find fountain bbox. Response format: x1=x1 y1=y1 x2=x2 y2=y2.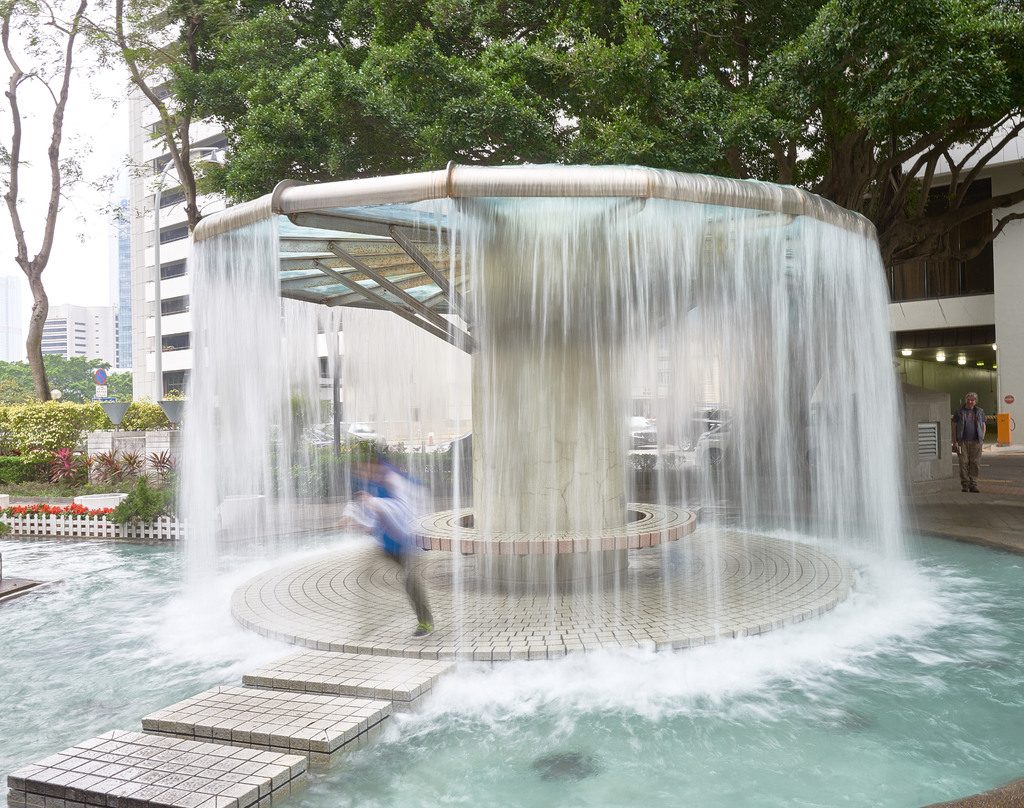
x1=1 y1=147 x2=1018 y2=807.
